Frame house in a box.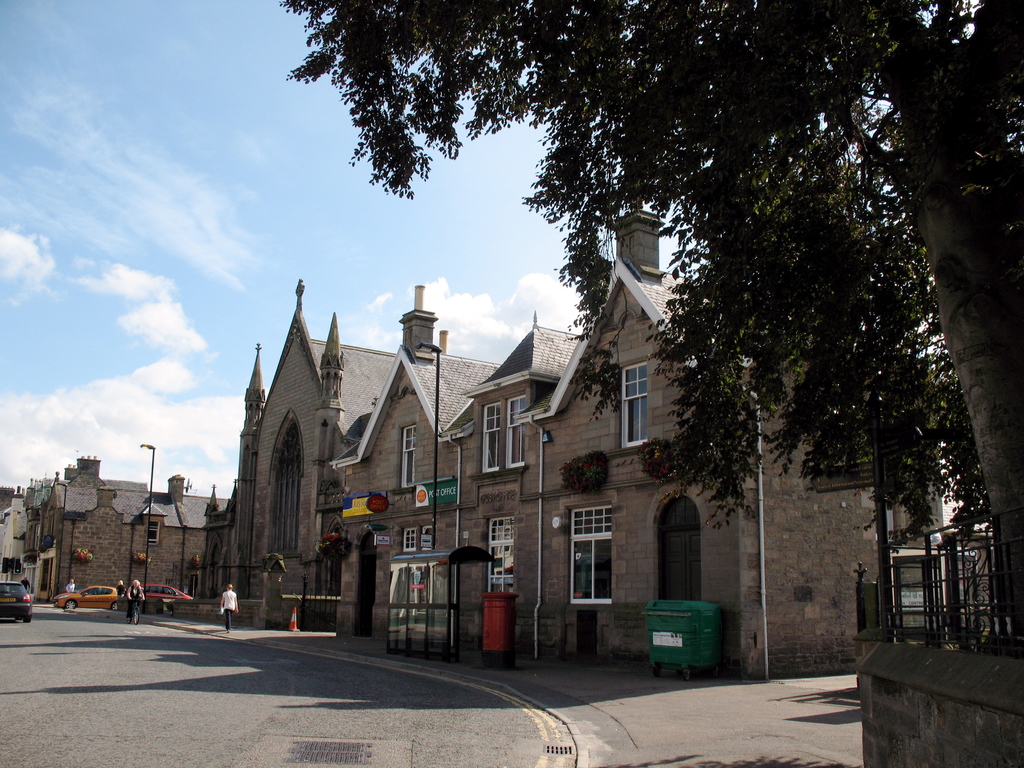
crop(335, 296, 516, 639).
